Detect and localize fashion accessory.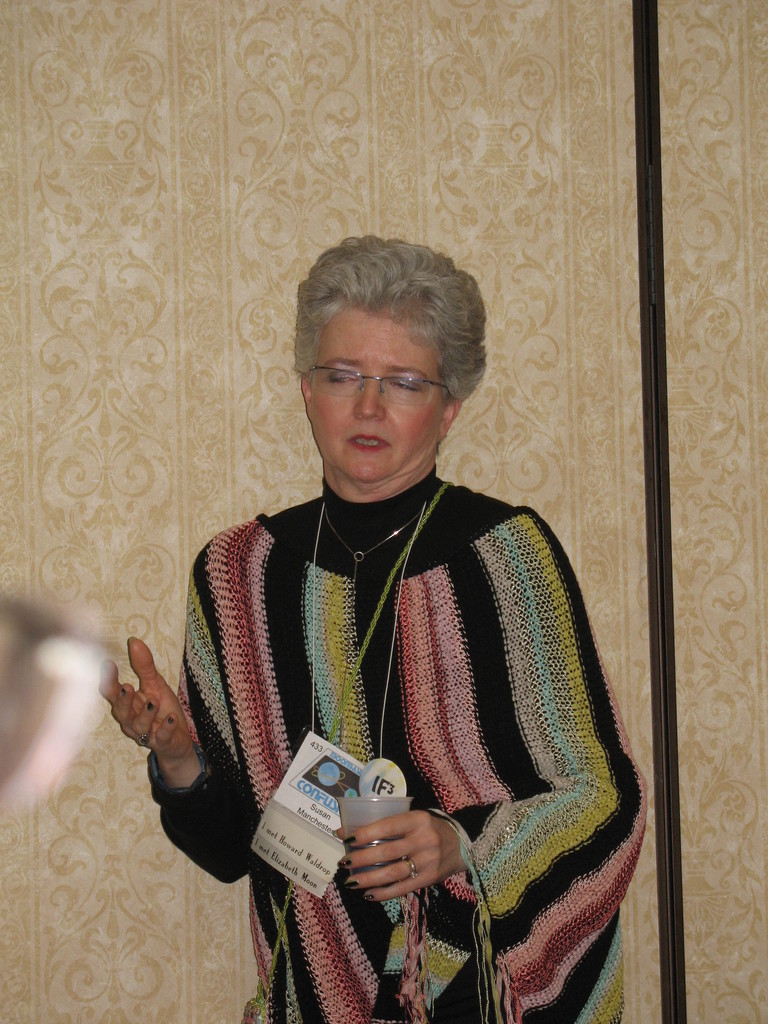
Localized at (346,879,358,890).
